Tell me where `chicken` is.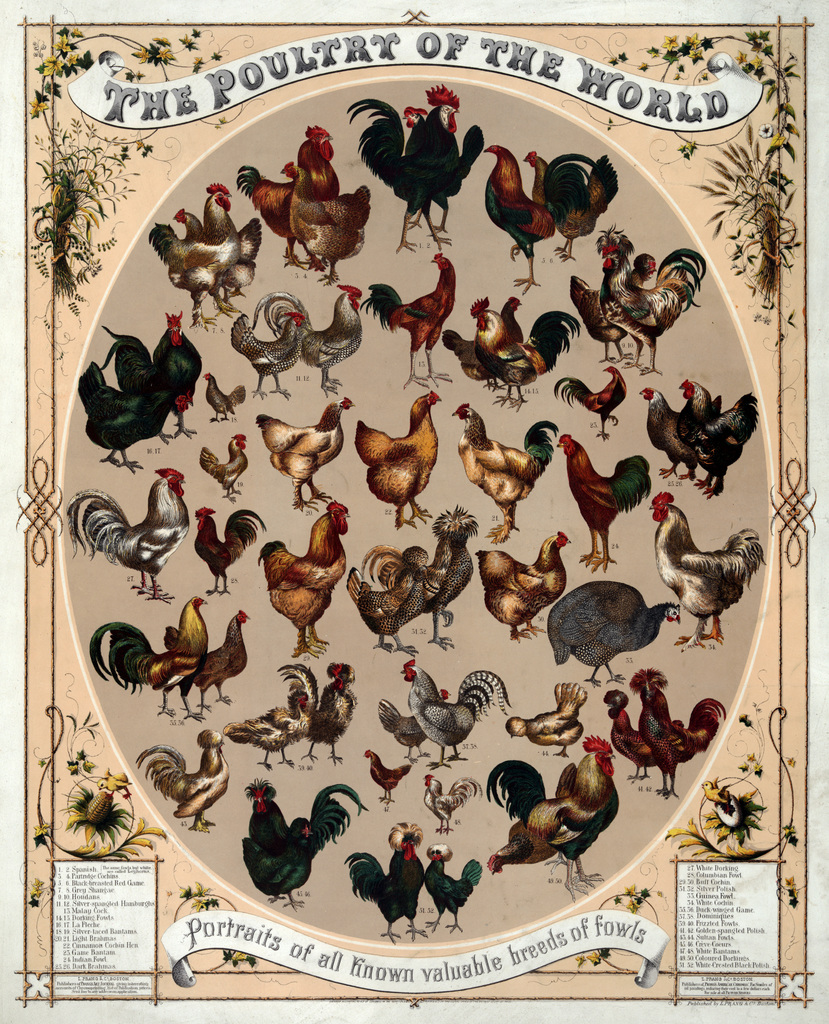
`chicken` is at 605,687,685,783.
